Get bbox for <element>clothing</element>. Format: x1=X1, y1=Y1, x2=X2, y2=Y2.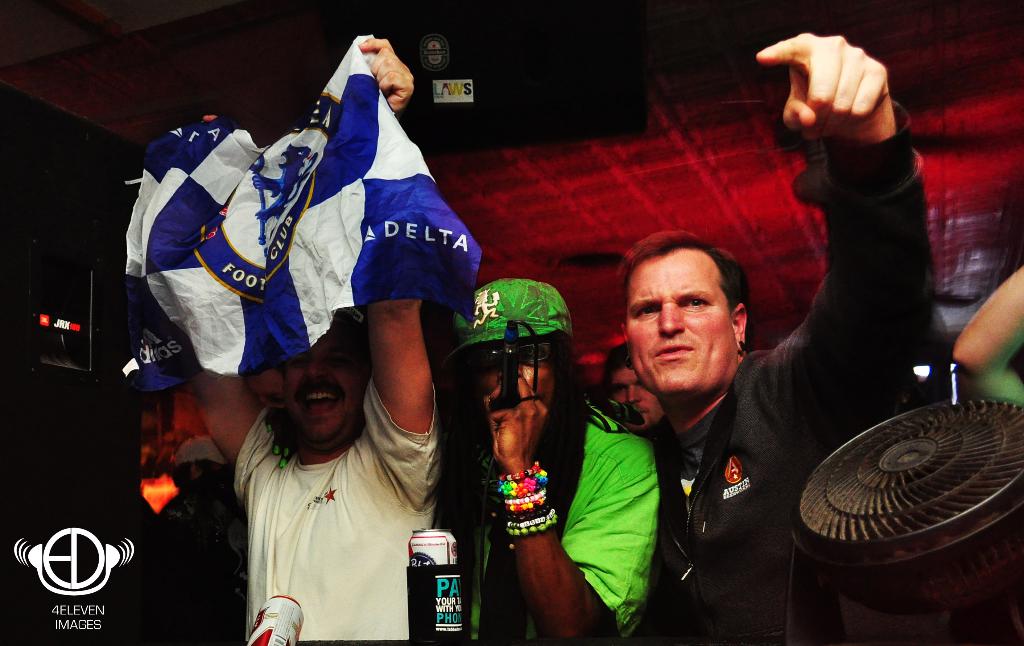
x1=232, y1=378, x2=441, y2=645.
